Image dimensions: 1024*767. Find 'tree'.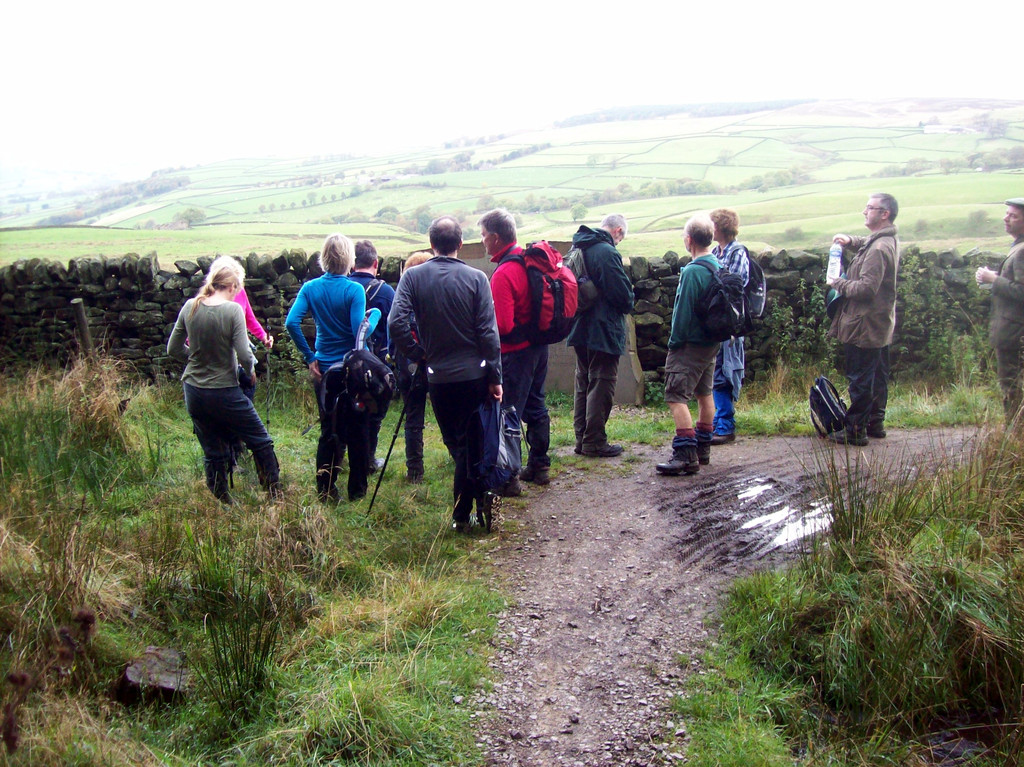
[371, 170, 376, 177].
